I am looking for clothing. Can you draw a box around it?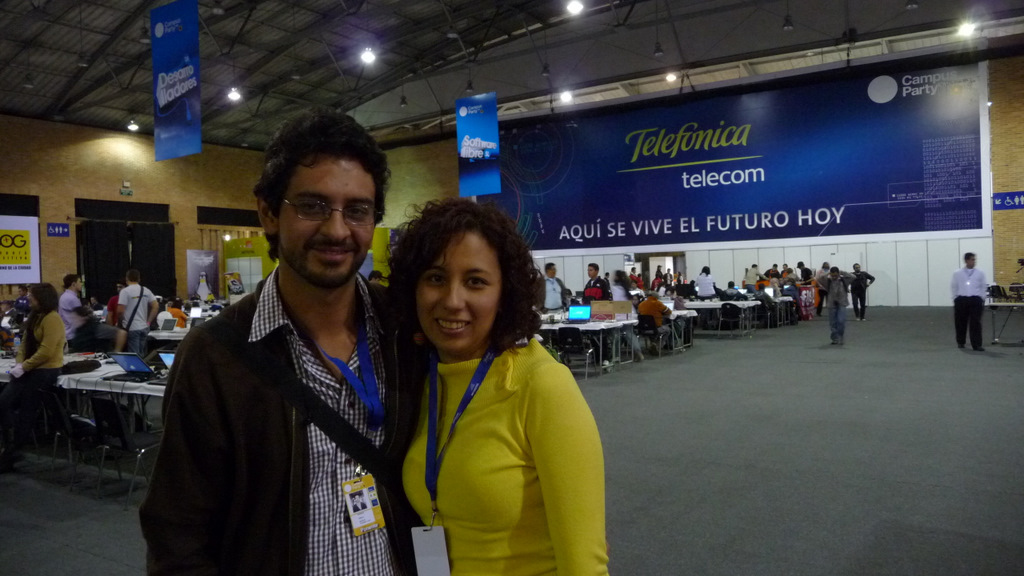
Sure, the bounding box is select_region(953, 263, 989, 293).
